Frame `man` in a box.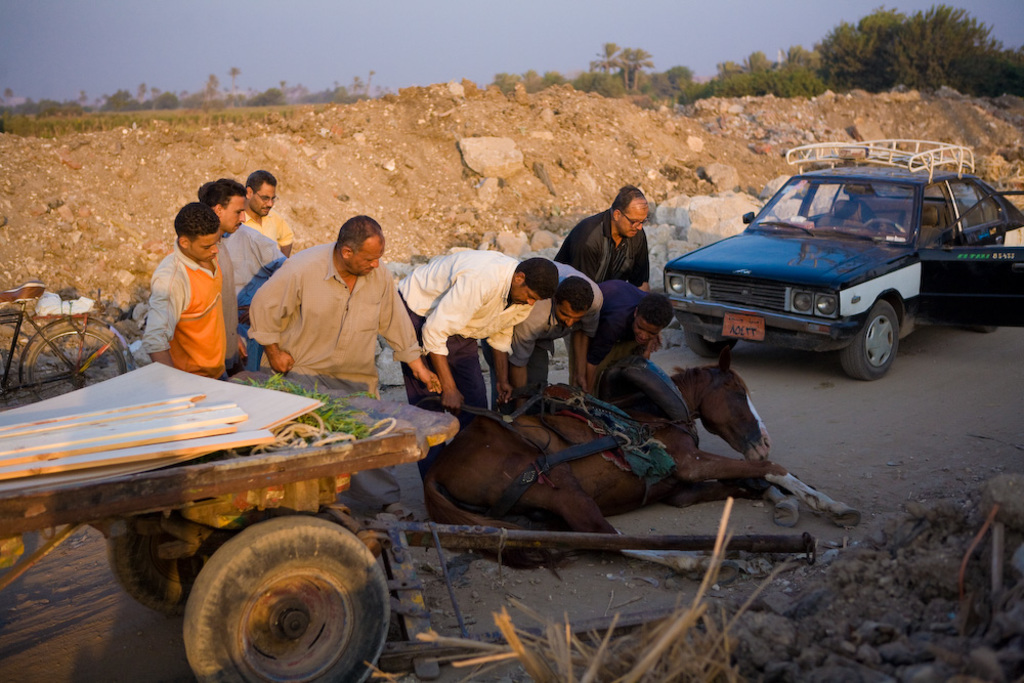
<bbox>396, 259, 564, 486</bbox>.
